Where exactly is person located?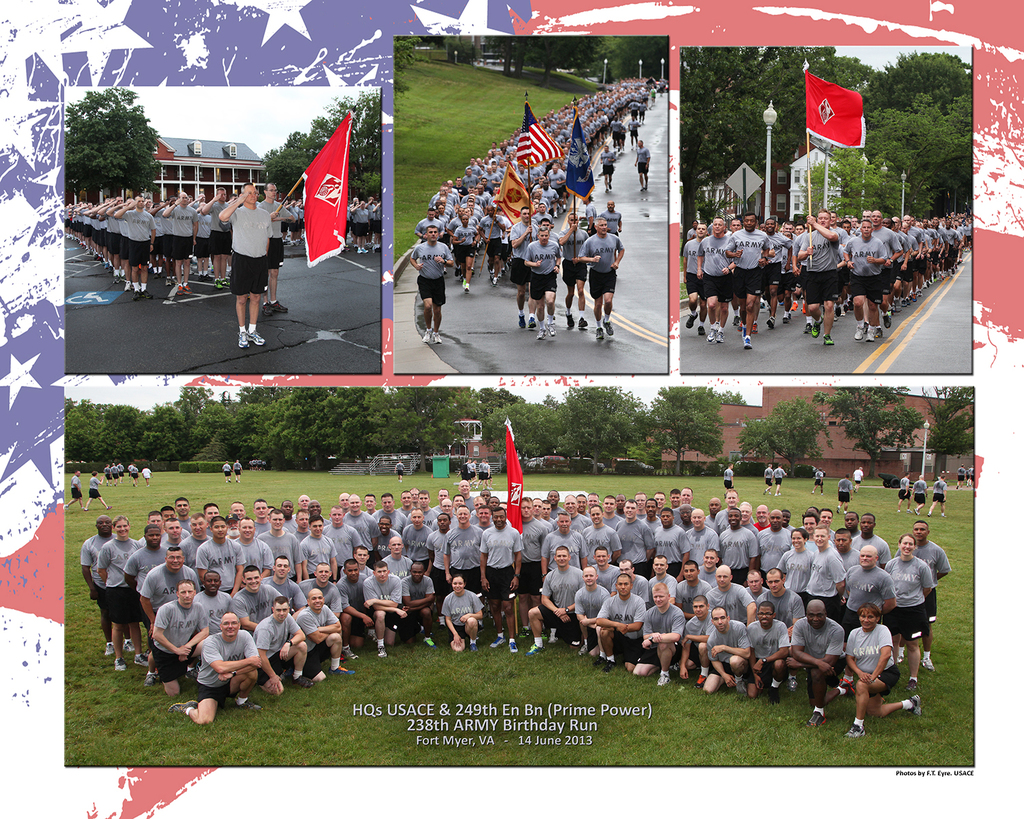
Its bounding box is x1=162, y1=520, x2=189, y2=553.
